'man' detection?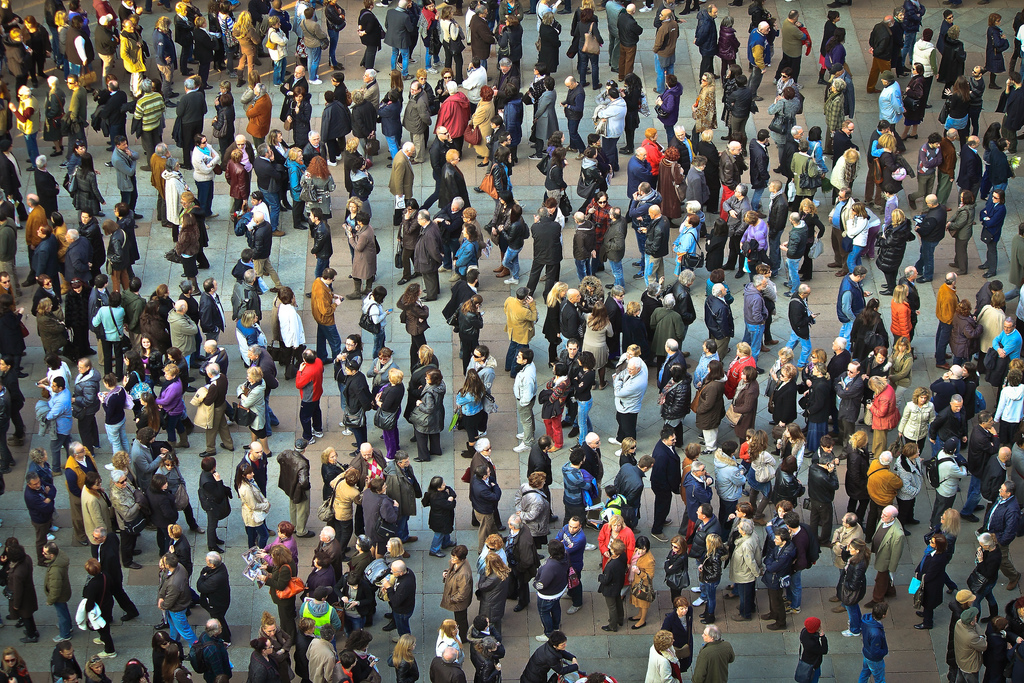
locate(766, 181, 788, 277)
